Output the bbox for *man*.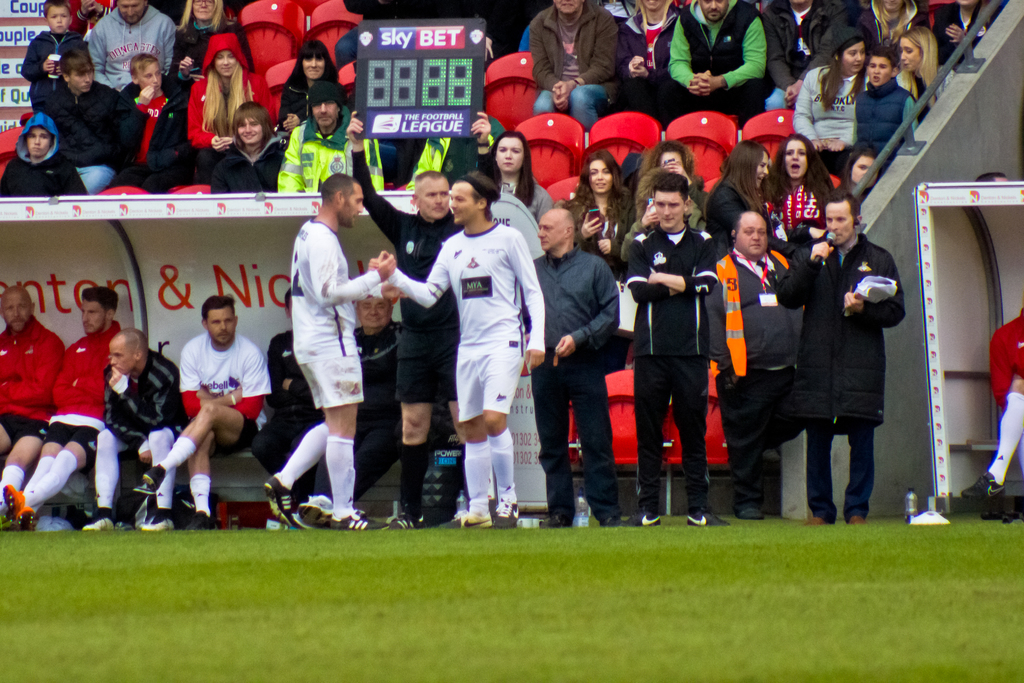
box=[761, 0, 855, 106].
